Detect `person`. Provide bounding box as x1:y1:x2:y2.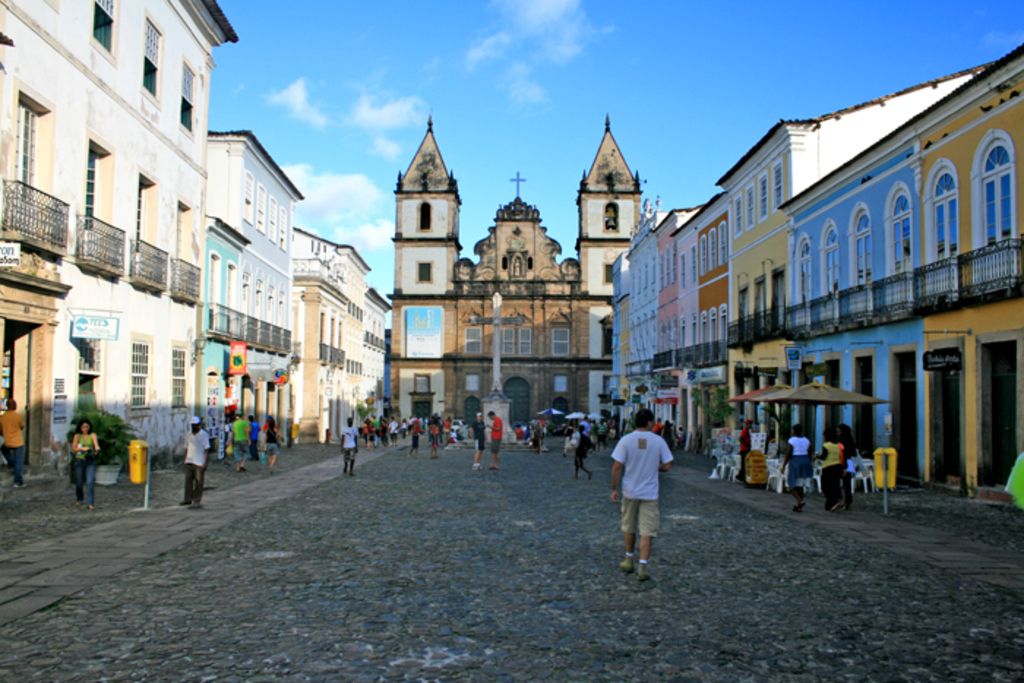
568:420:595:478.
